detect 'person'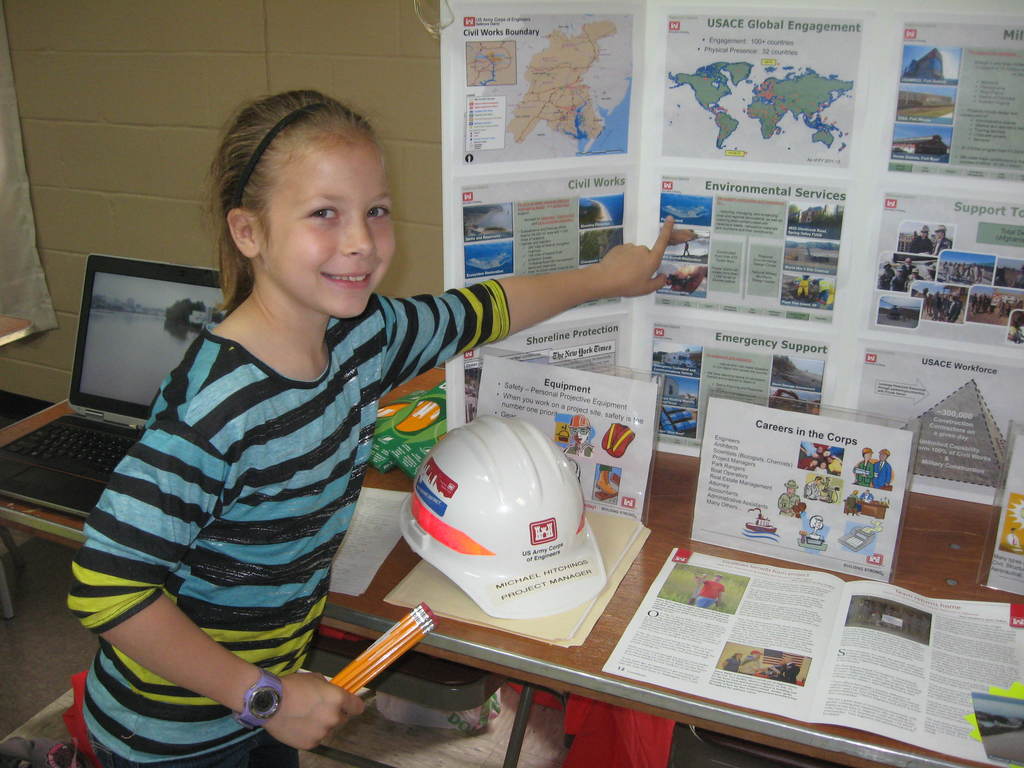
crop(796, 443, 844, 470)
